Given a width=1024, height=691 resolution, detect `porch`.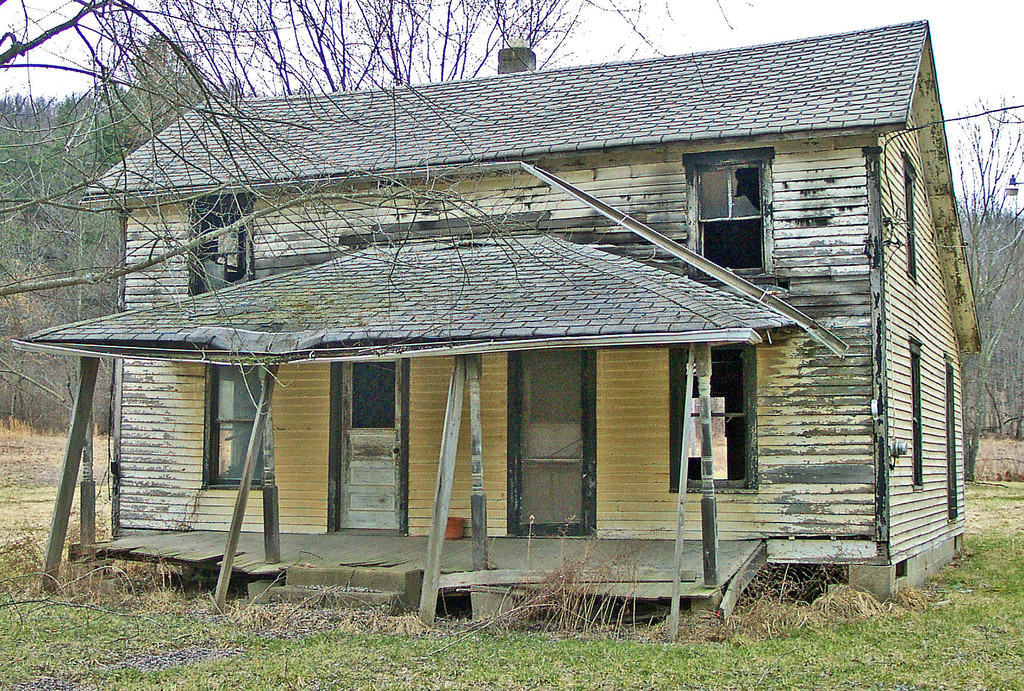
detection(72, 528, 759, 626).
